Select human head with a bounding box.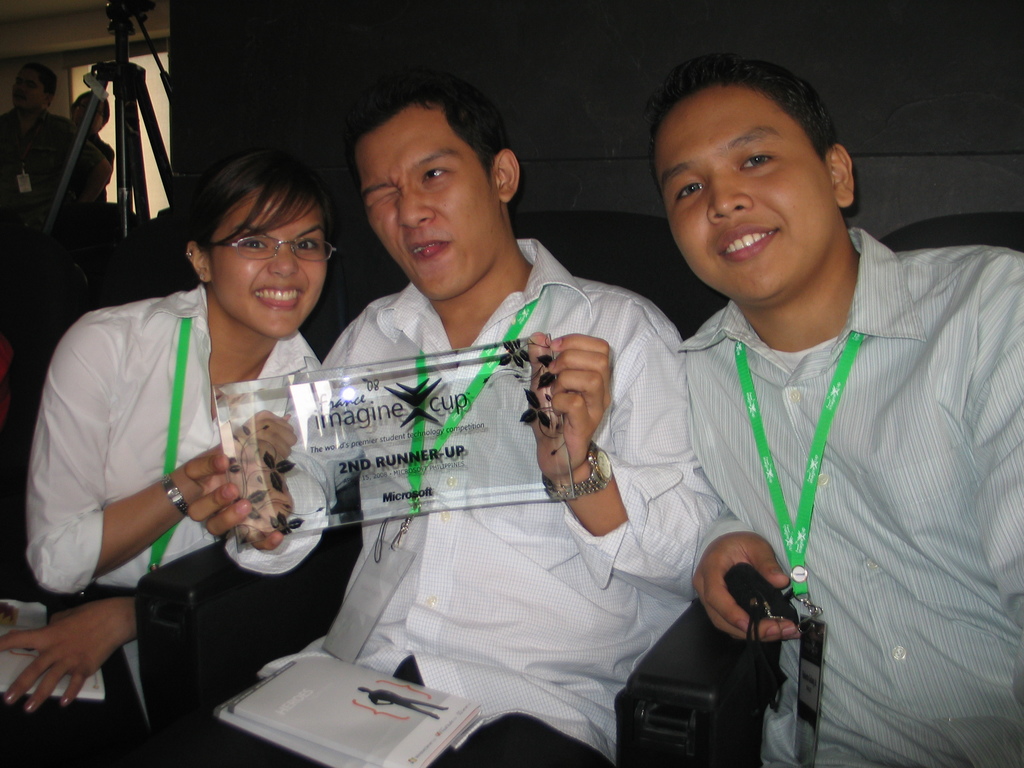
332:68:527:300.
